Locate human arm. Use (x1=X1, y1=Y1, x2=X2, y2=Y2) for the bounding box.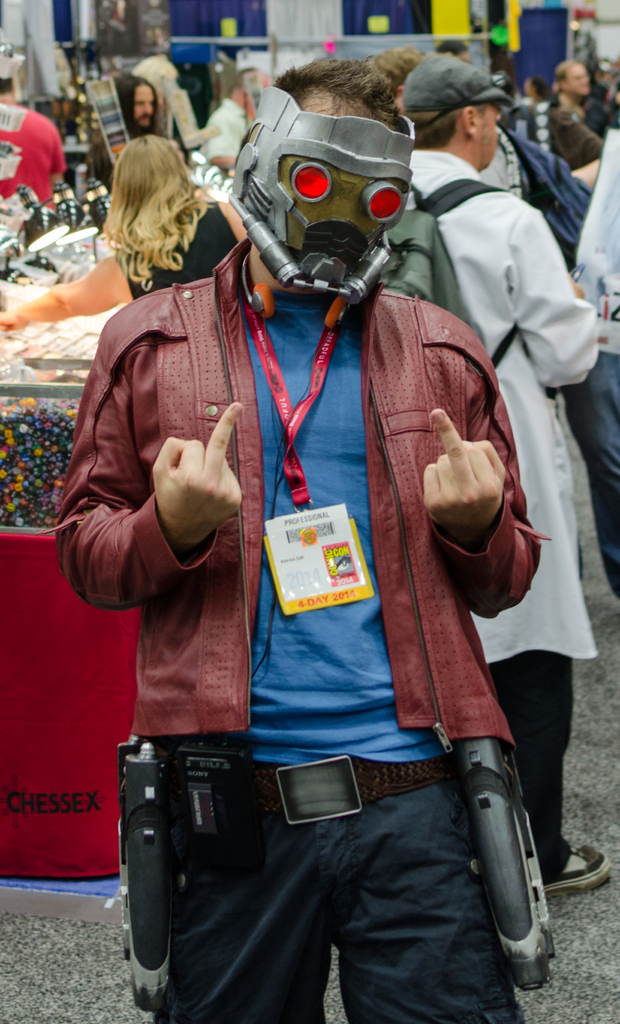
(x1=518, y1=187, x2=609, y2=390).
